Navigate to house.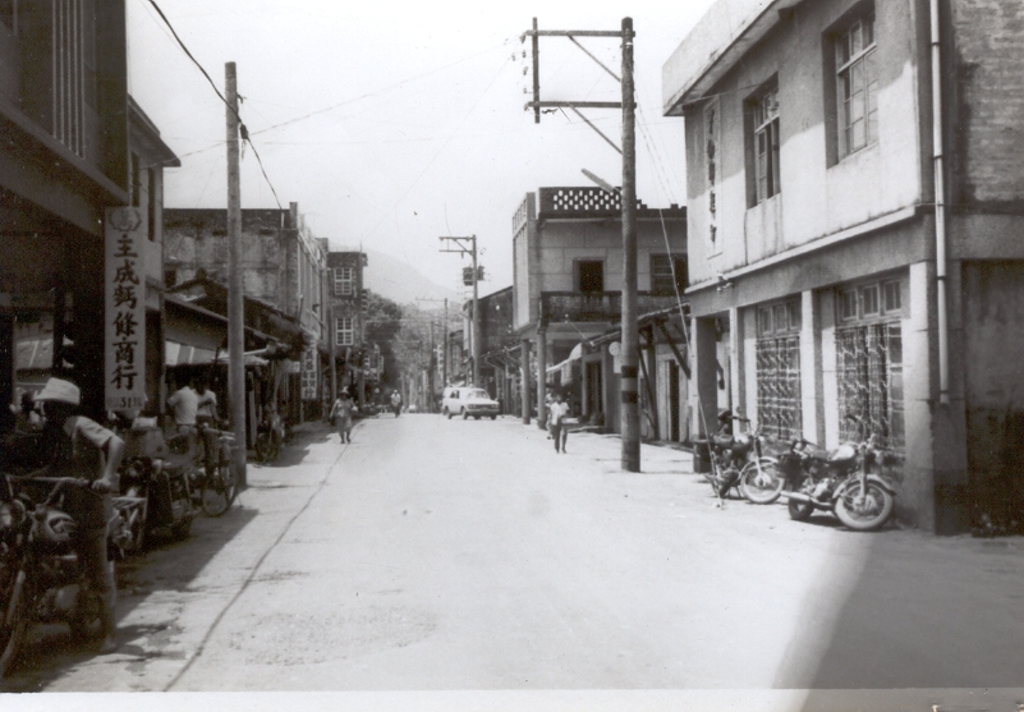
Navigation target: <region>0, 0, 182, 430</region>.
